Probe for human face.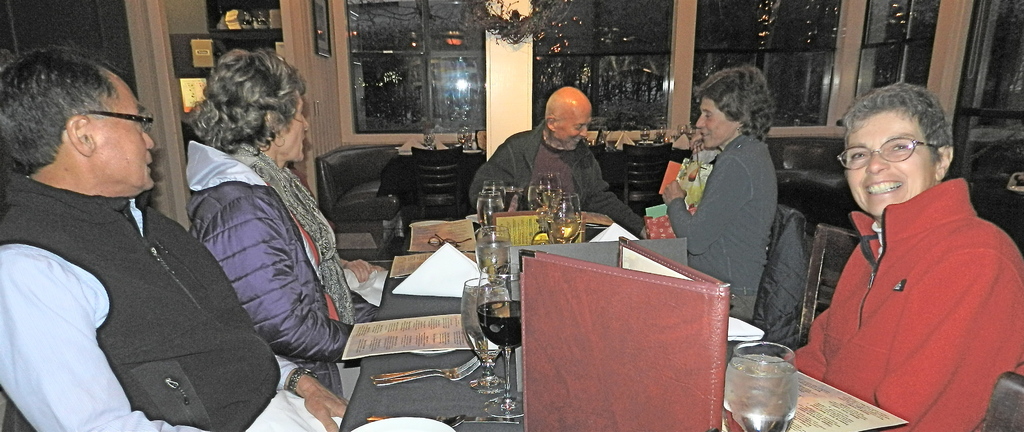
Probe result: bbox(88, 64, 159, 182).
